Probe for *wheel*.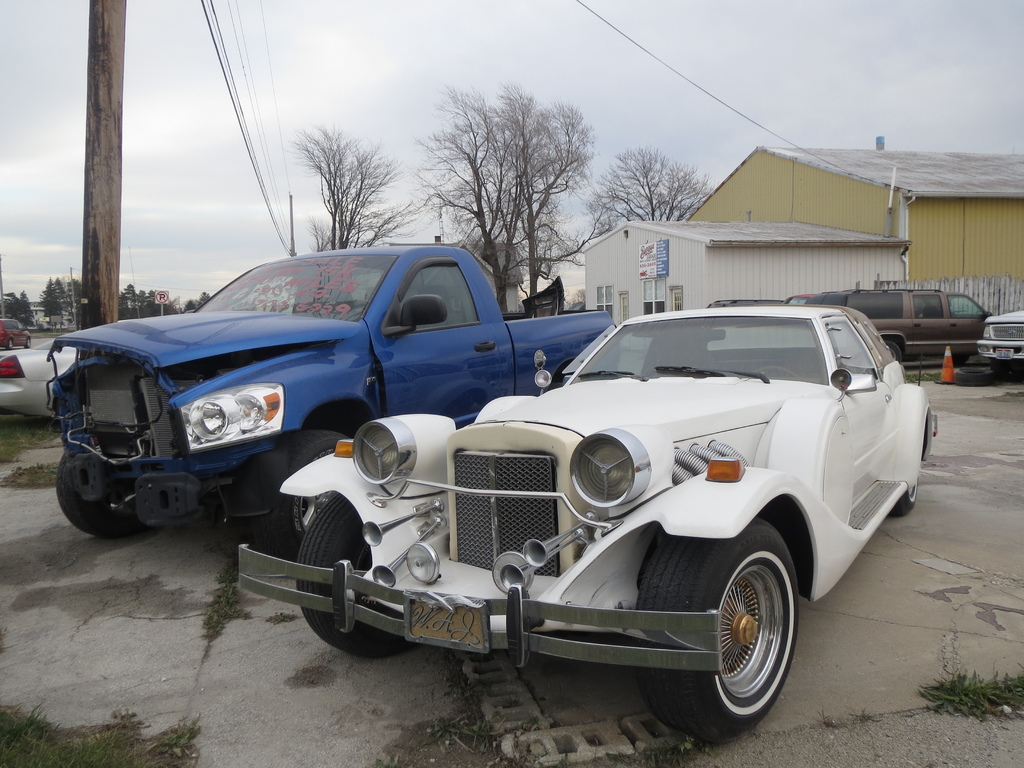
Probe result: x1=9, y1=337, x2=15, y2=352.
